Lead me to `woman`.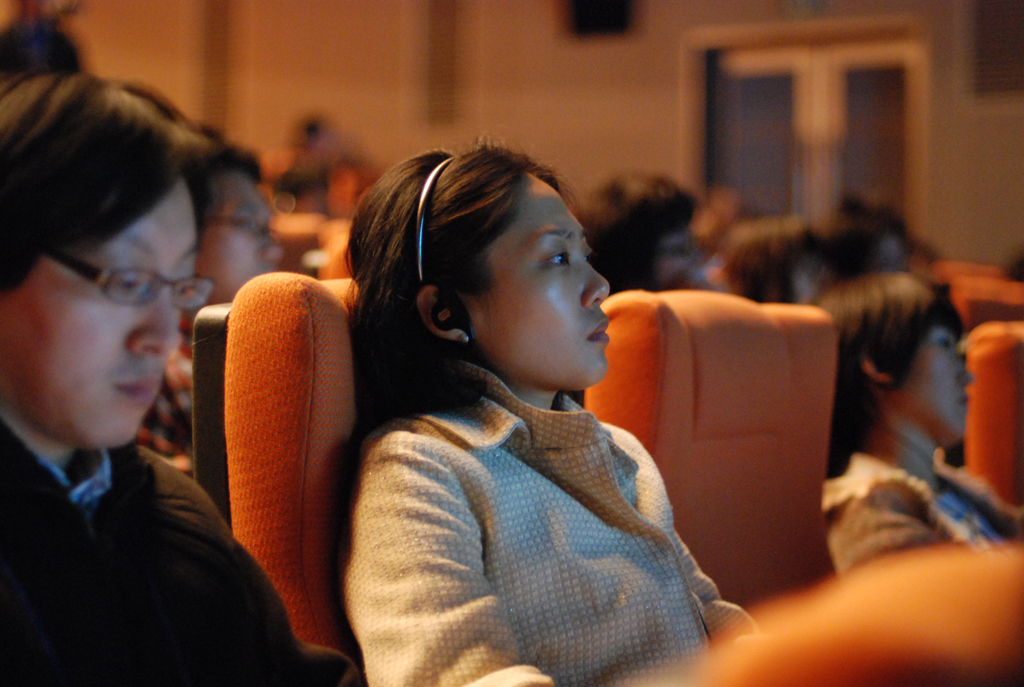
Lead to 807,267,1020,577.
